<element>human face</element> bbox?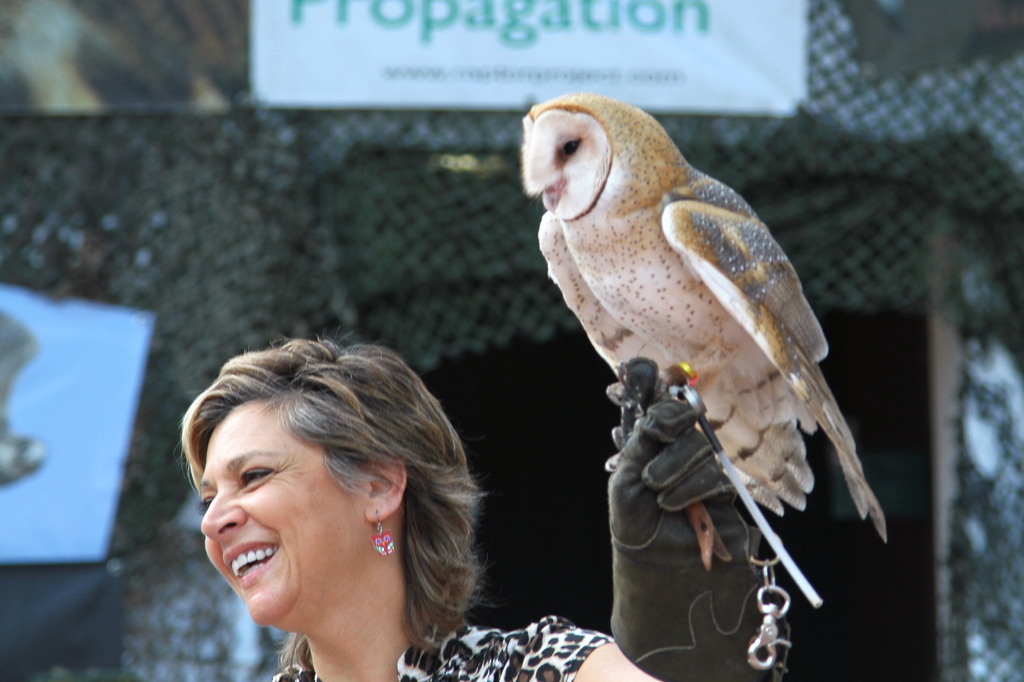
<bbox>202, 393, 365, 630</bbox>
